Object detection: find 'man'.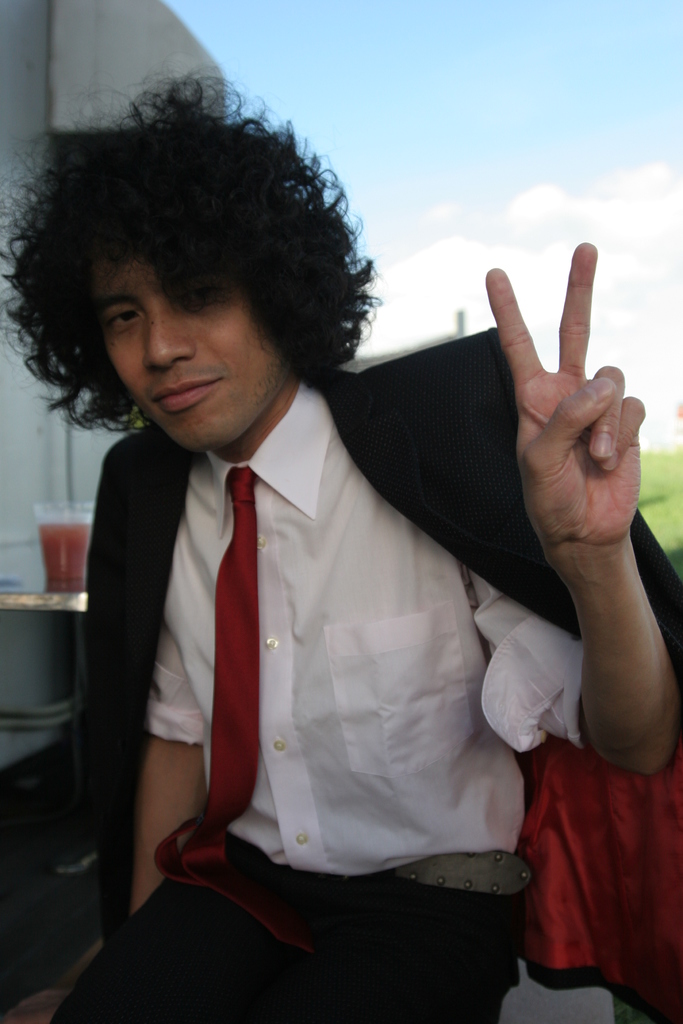
{"x1": 61, "y1": 79, "x2": 642, "y2": 1011}.
